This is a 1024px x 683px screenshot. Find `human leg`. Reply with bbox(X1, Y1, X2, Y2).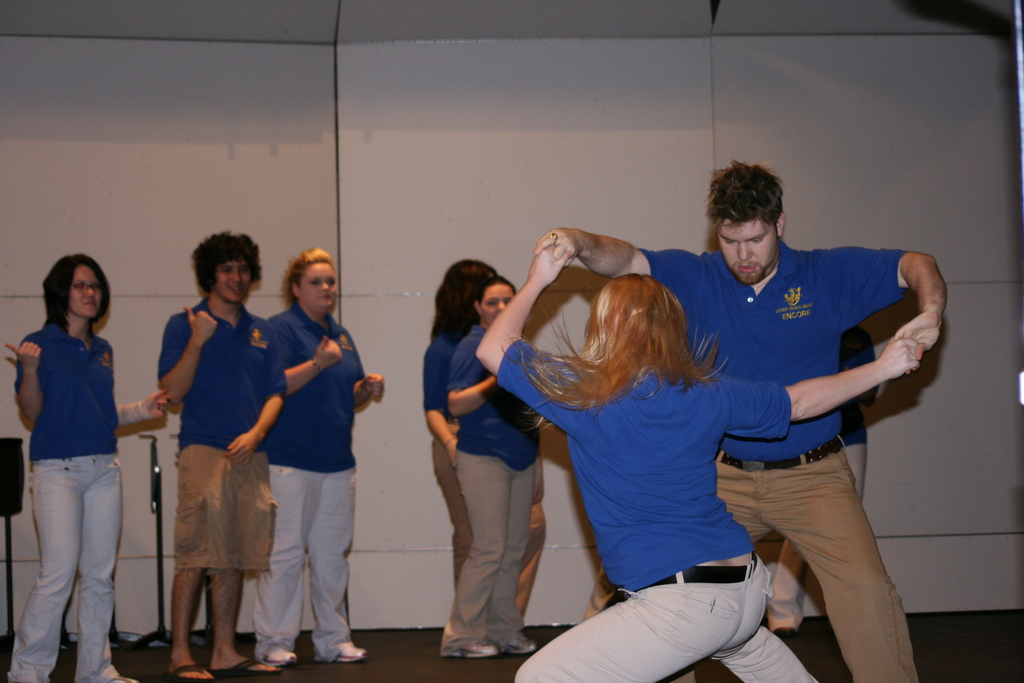
bbox(721, 453, 768, 538).
